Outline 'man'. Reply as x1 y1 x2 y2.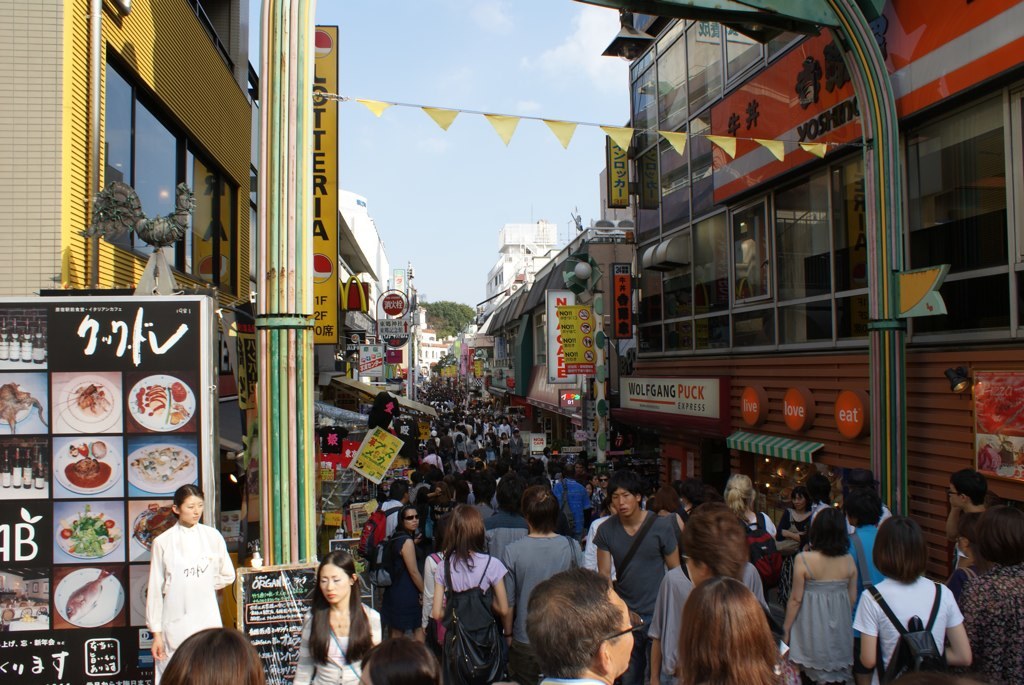
383 479 408 533.
